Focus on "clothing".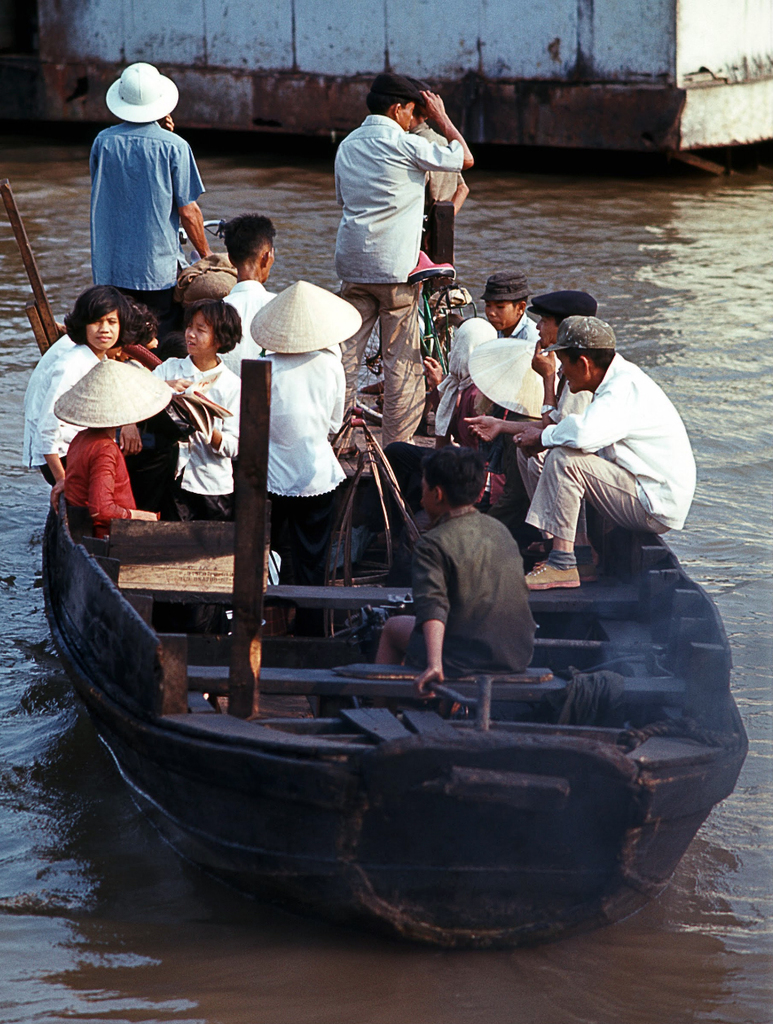
Focused at (x1=58, y1=429, x2=157, y2=533).
